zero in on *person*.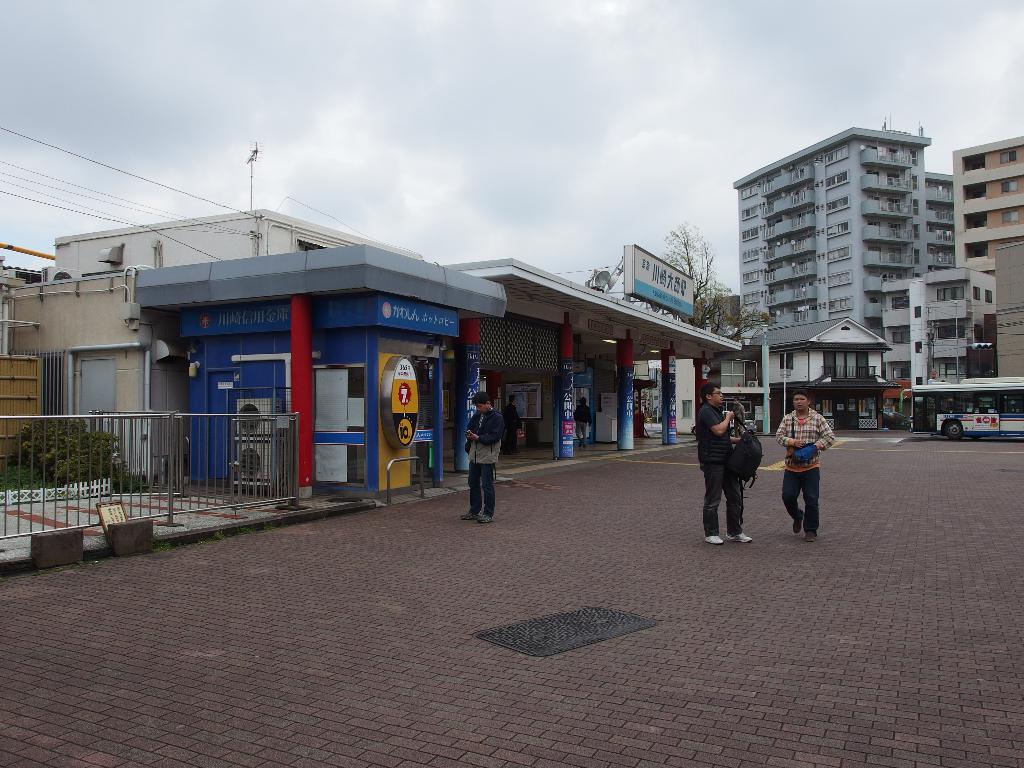
Zeroed in: bbox(572, 398, 596, 450).
